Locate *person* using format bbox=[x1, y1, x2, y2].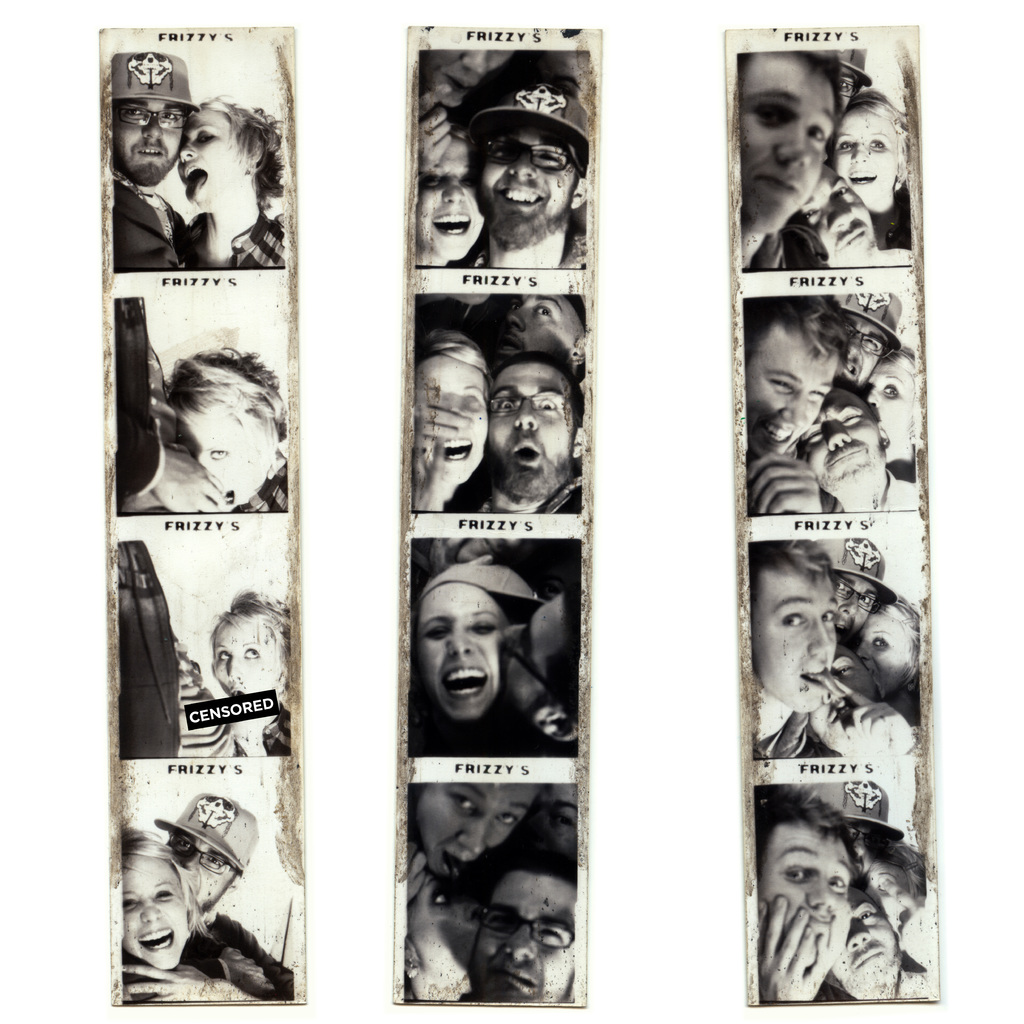
bbox=[750, 540, 849, 754].
